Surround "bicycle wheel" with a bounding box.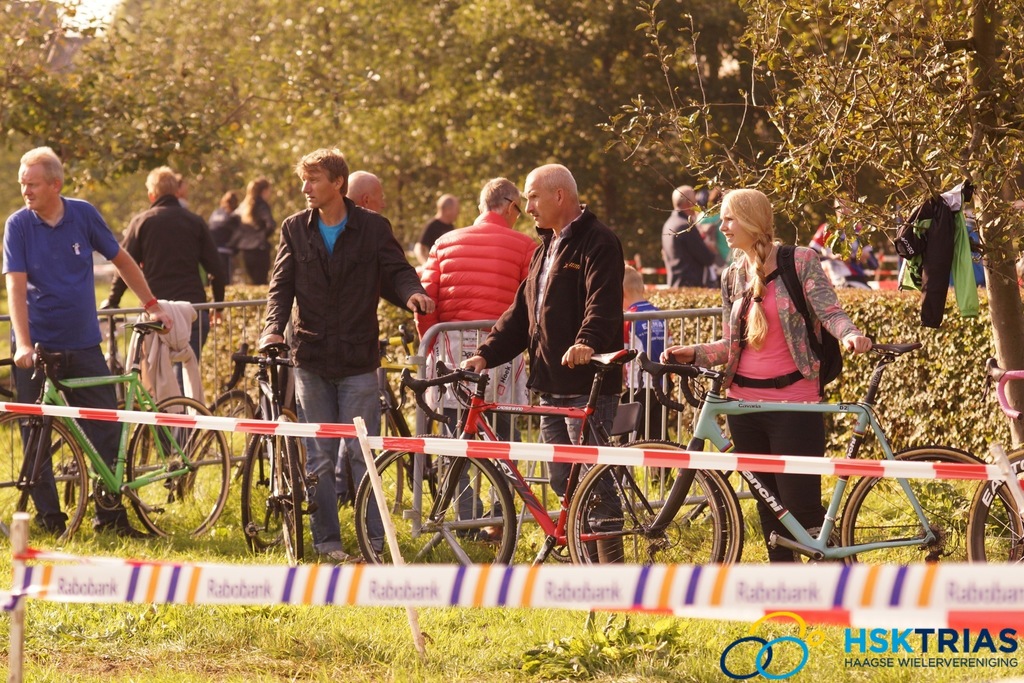
l=0, t=414, r=87, b=547.
